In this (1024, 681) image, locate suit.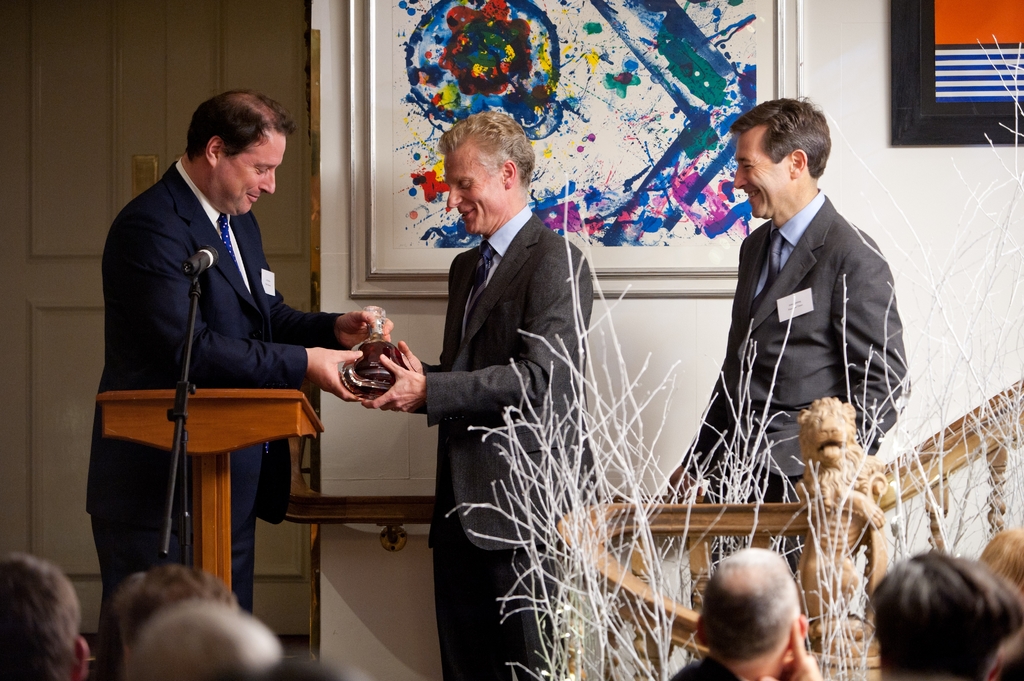
Bounding box: (left=91, top=150, right=385, bottom=552).
